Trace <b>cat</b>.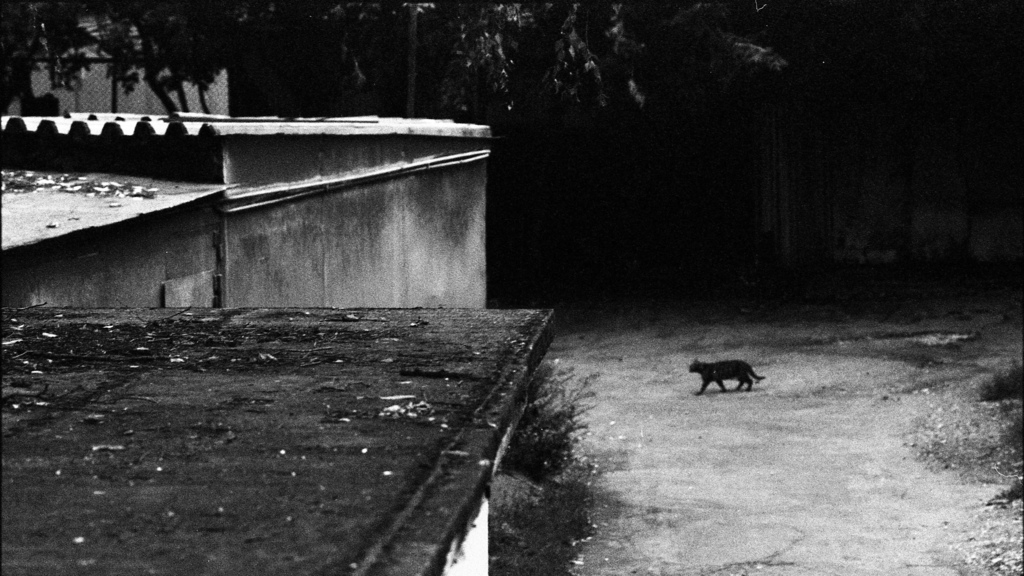
Traced to {"left": 689, "top": 359, "right": 765, "bottom": 397}.
